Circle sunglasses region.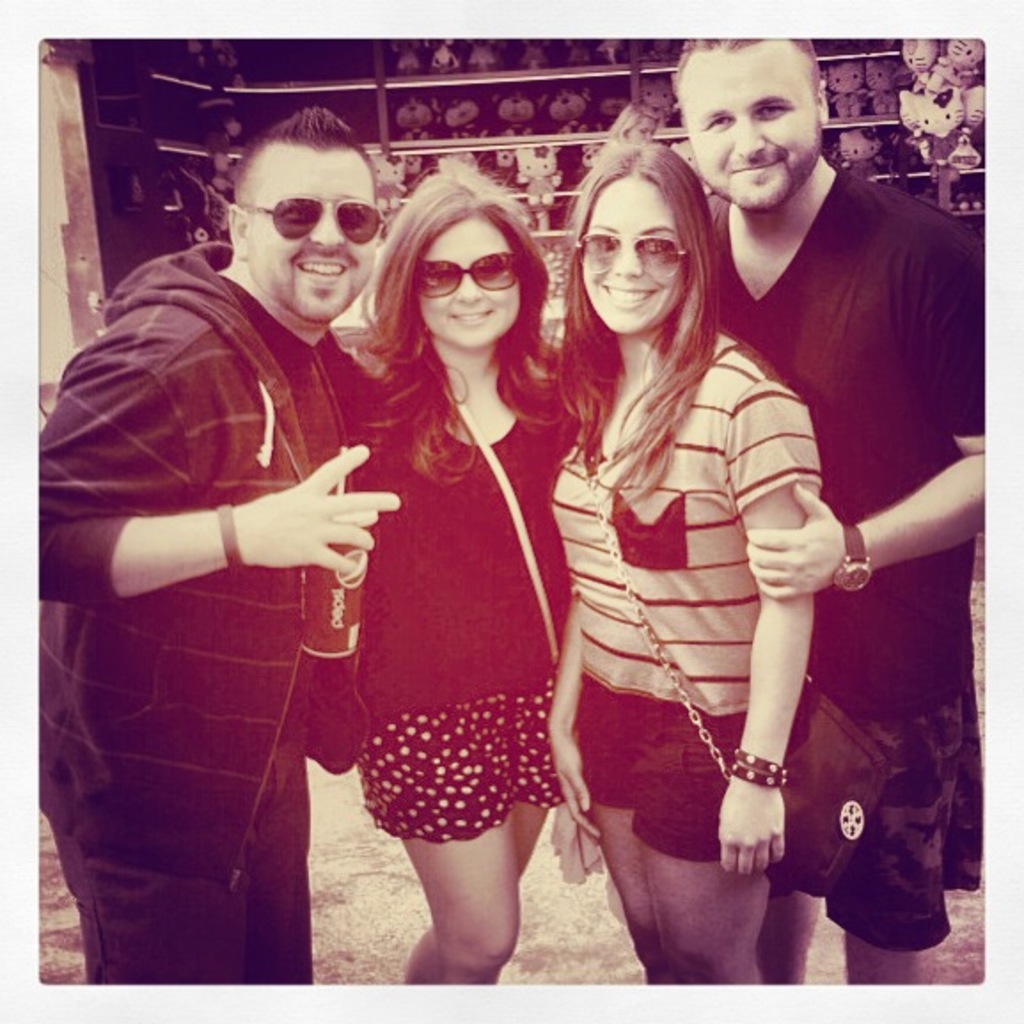
Region: rect(412, 248, 522, 300).
